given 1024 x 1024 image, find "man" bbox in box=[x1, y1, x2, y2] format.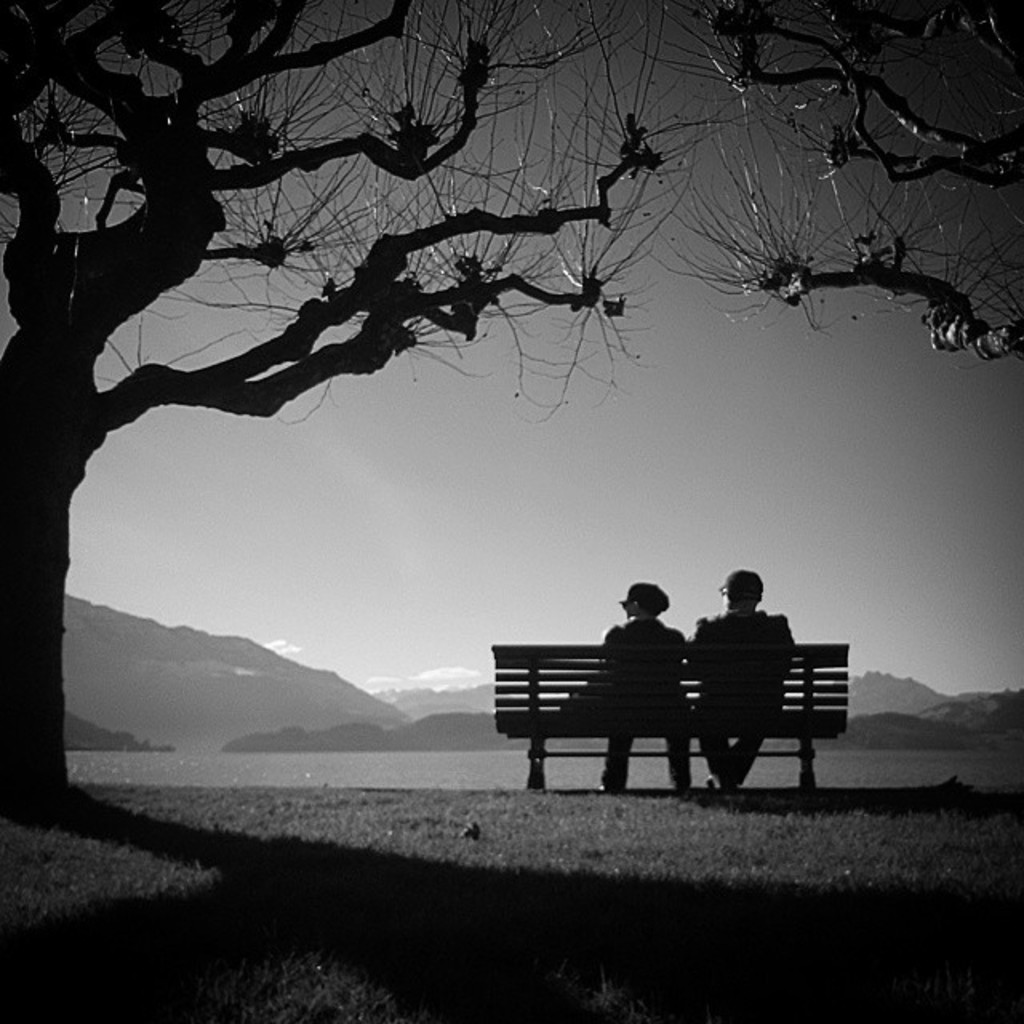
box=[686, 573, 797, 782].
